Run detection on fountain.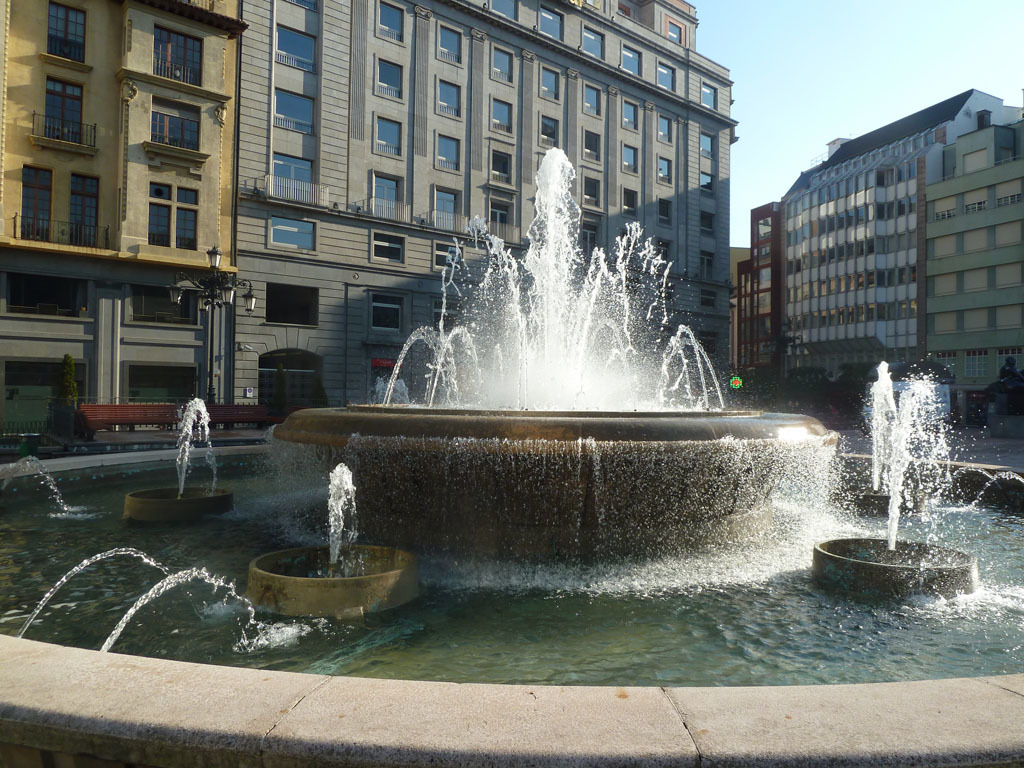
Result: bbox=[94, 566, 265, 659].
